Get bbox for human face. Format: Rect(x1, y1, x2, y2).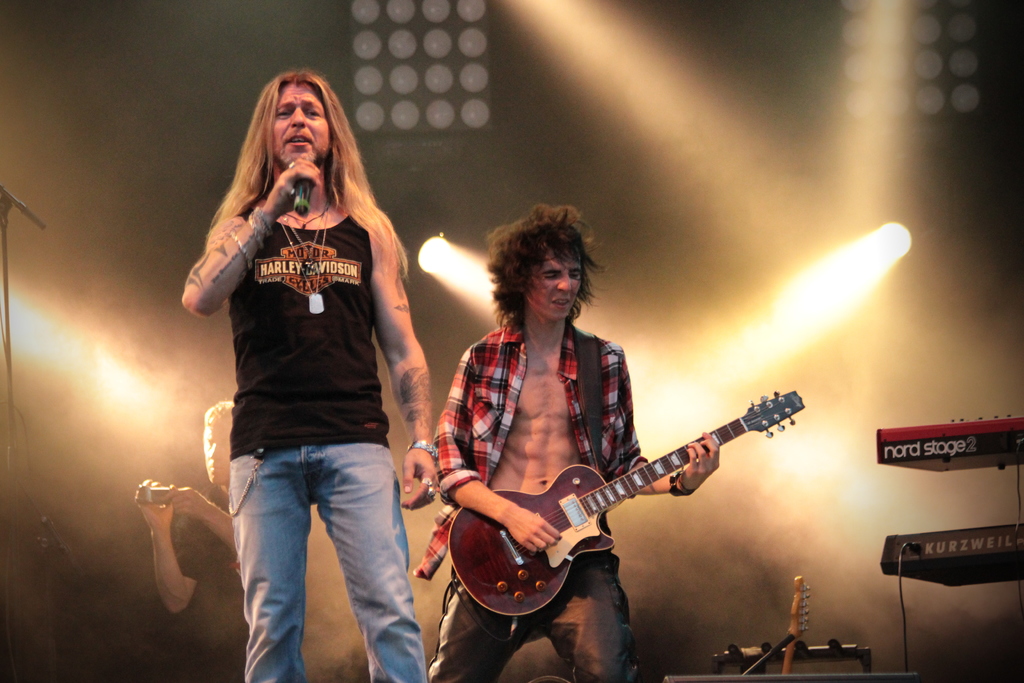
Rect(271, 85, 330, 163).
